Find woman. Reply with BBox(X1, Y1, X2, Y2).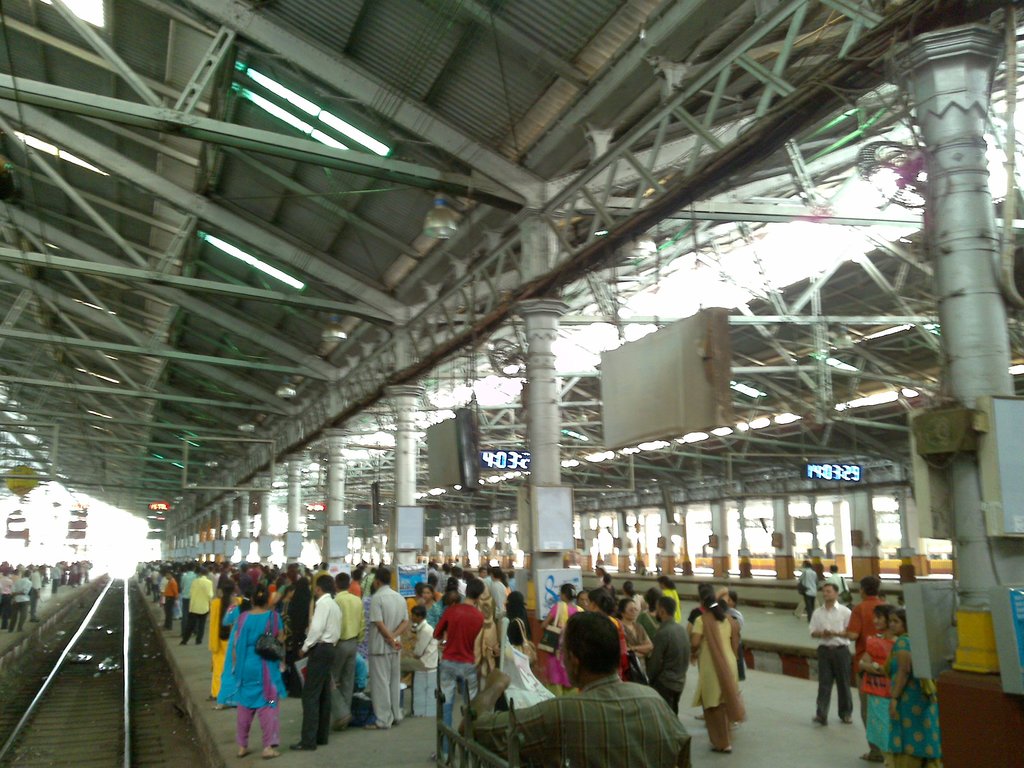
BBox(422, 585, 449, 634).
